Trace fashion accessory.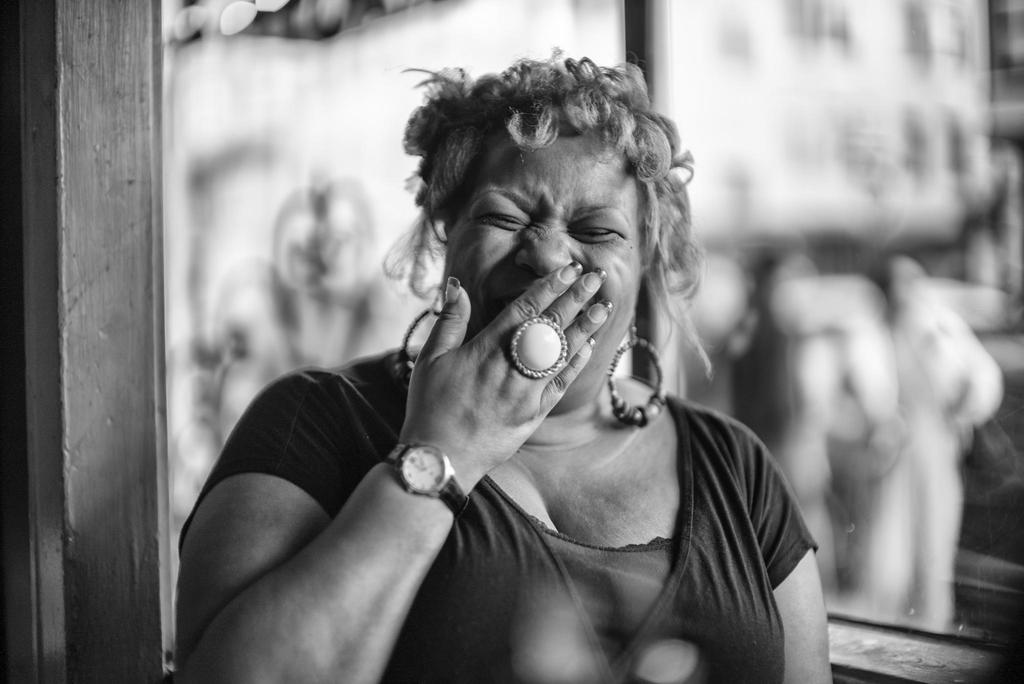
Traced to l=586, t=300, r=614, b=320.
